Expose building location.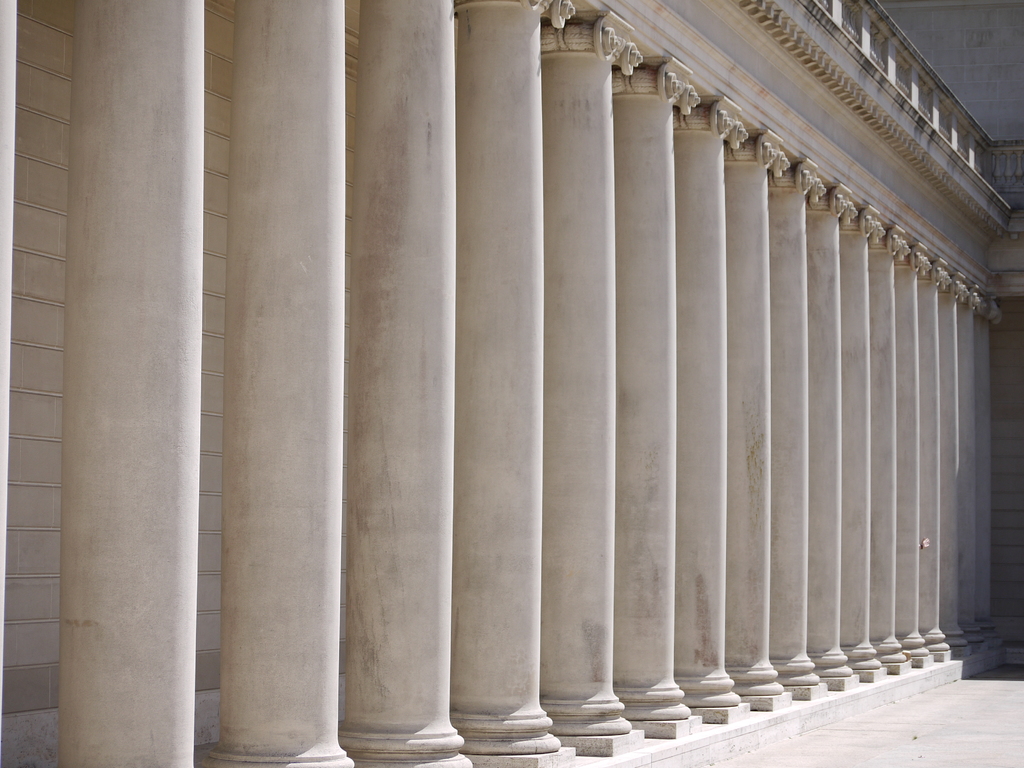
Exposed at bbox(0, 0, 1023, 767).
